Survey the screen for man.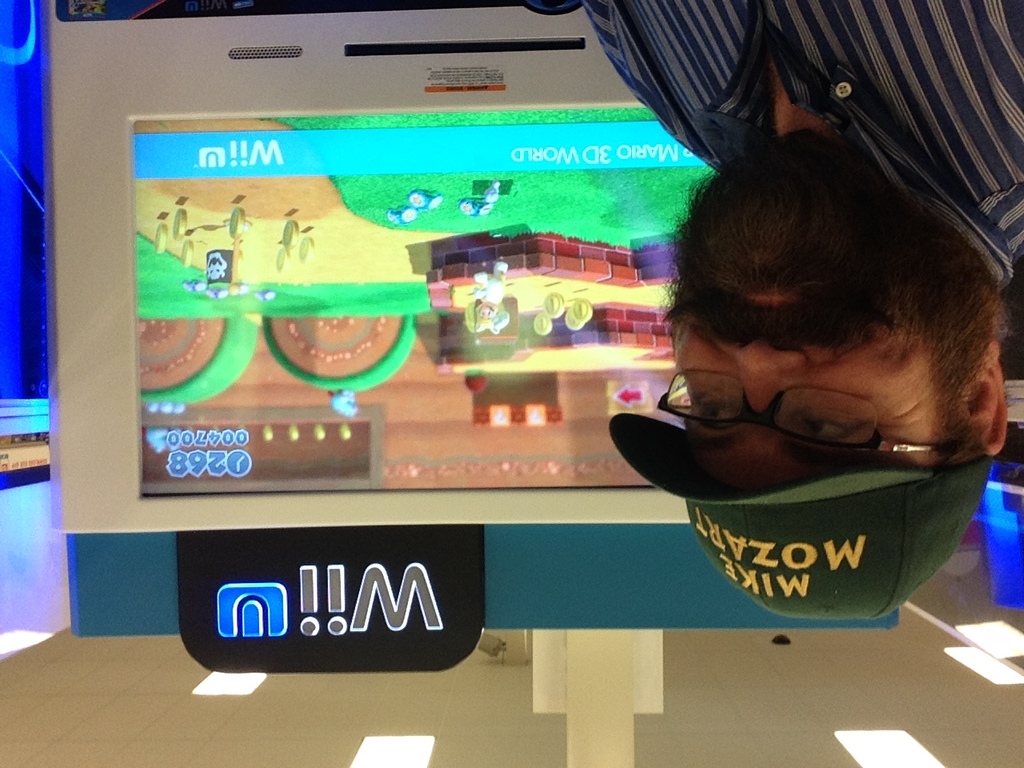
Survey found: 528/0/1023/623.
